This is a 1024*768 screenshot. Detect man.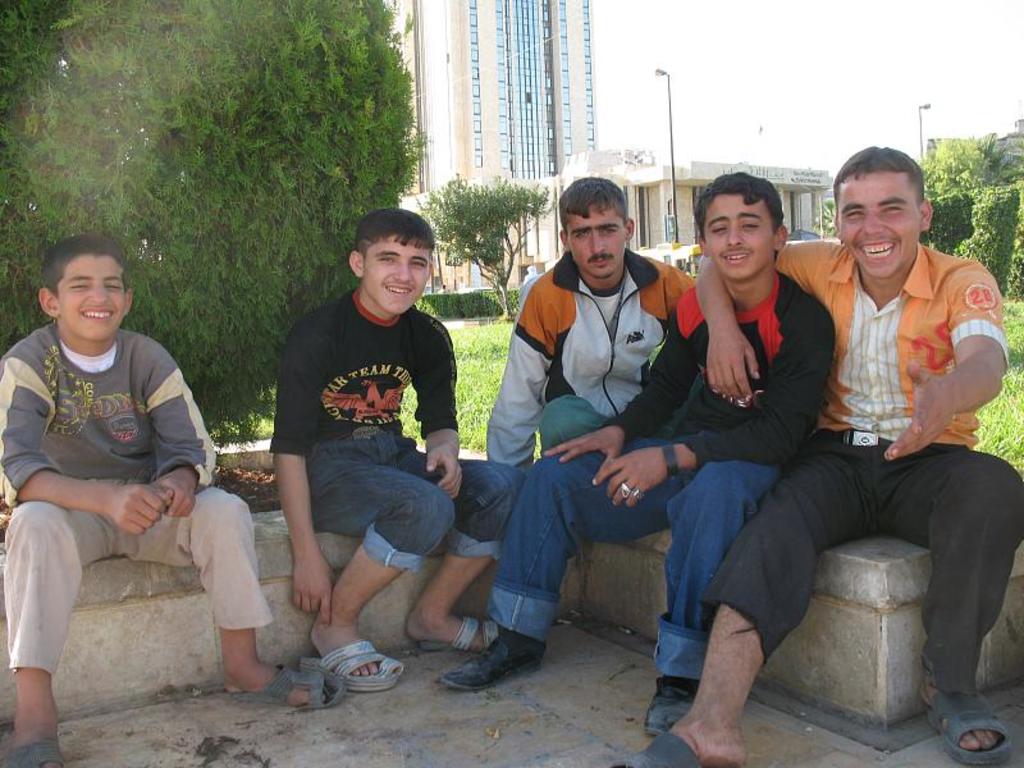
box=[480, 177, 701, 477].
